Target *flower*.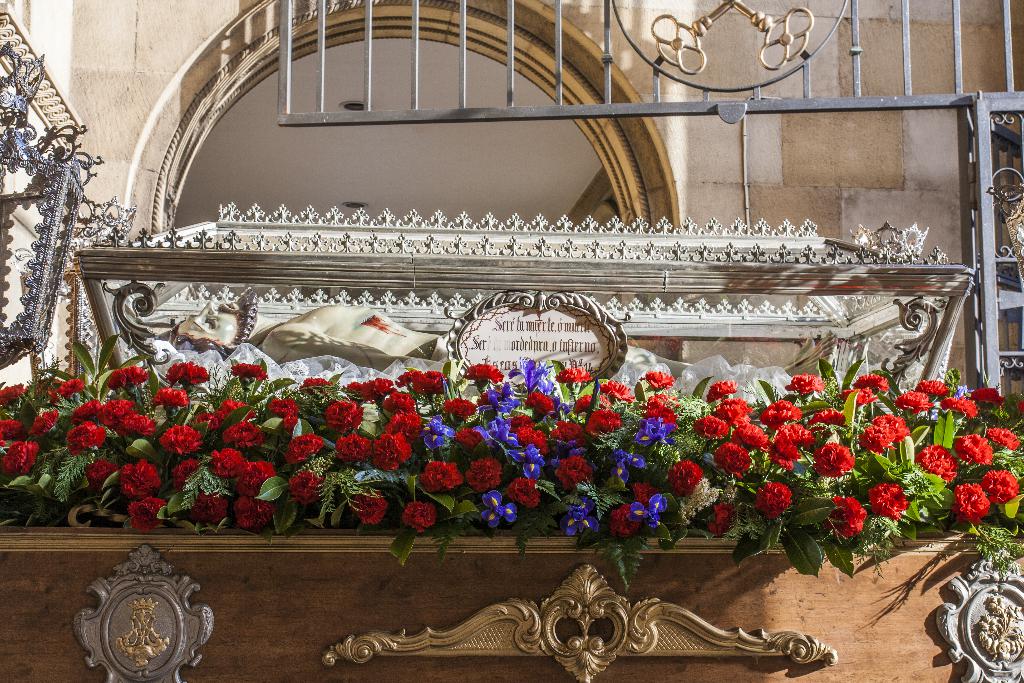
Target region: 157, 424, 203, 453.
